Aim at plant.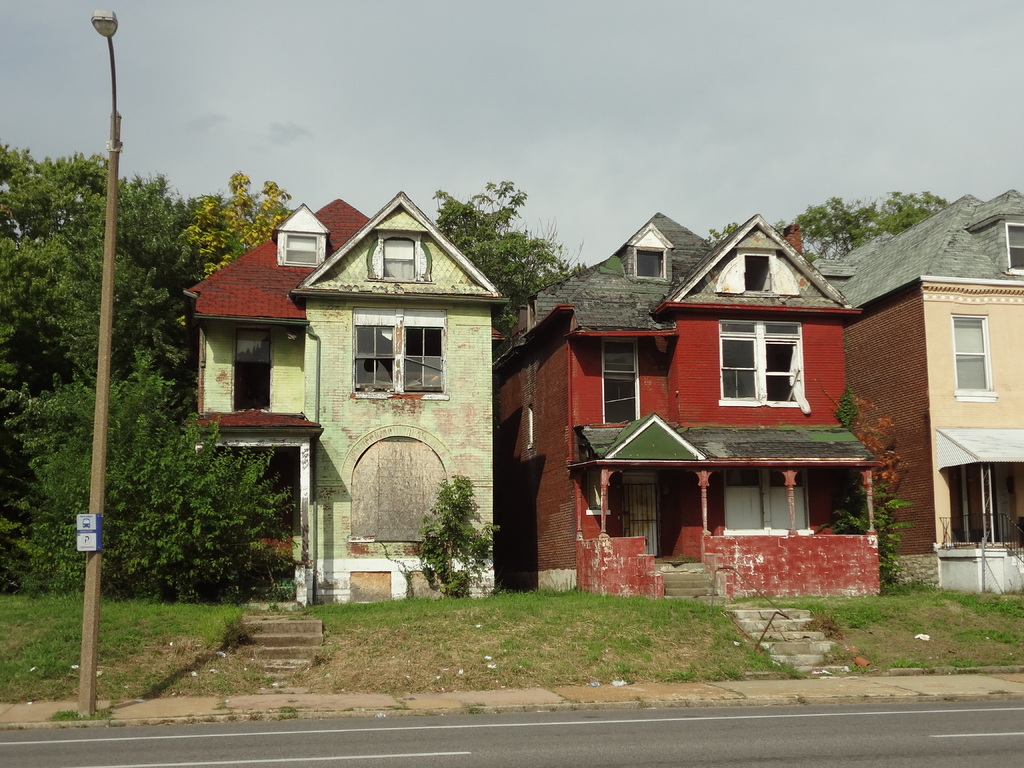
Aimed at left=911, top=583, right=1023, bottom=621.
